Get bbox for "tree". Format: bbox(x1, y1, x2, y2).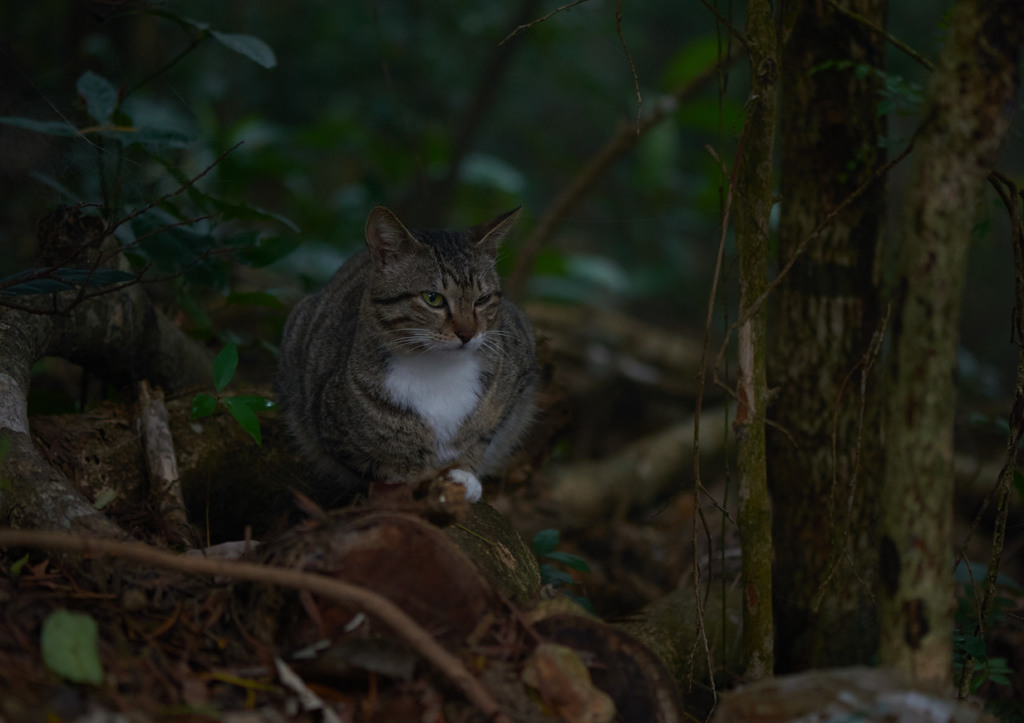
bbox(6, 0, 1023, 722).
